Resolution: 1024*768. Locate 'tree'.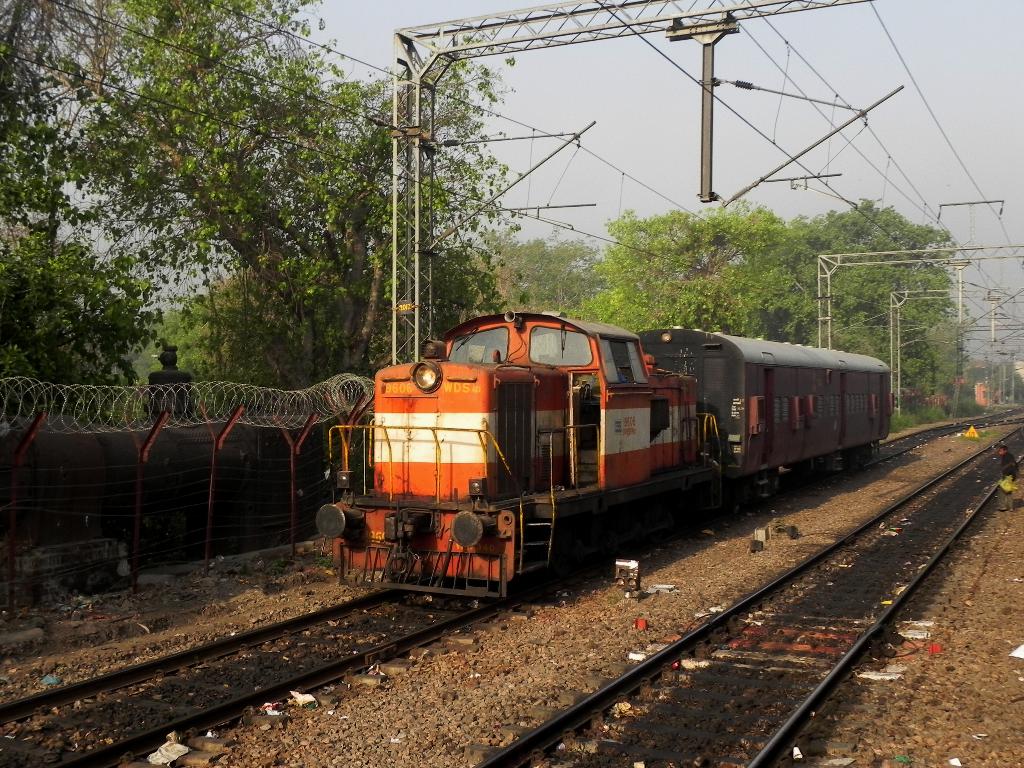
bbox=(924, 315, 965, 413).
